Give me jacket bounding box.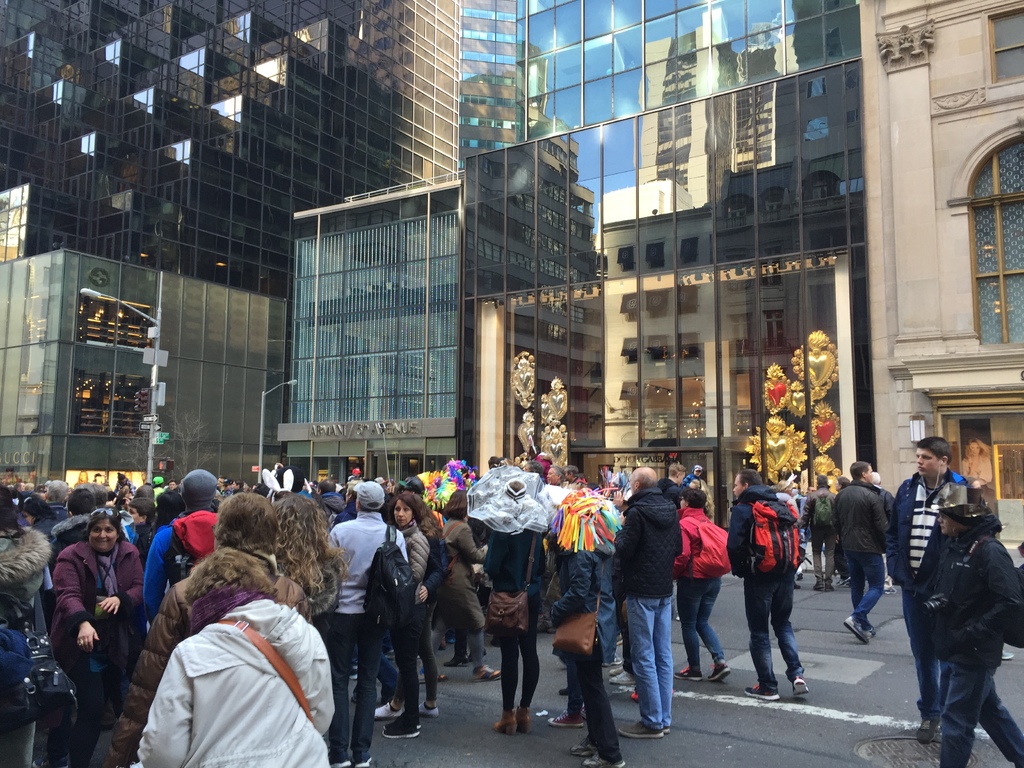
BBox(550, 543, 614, 660).
